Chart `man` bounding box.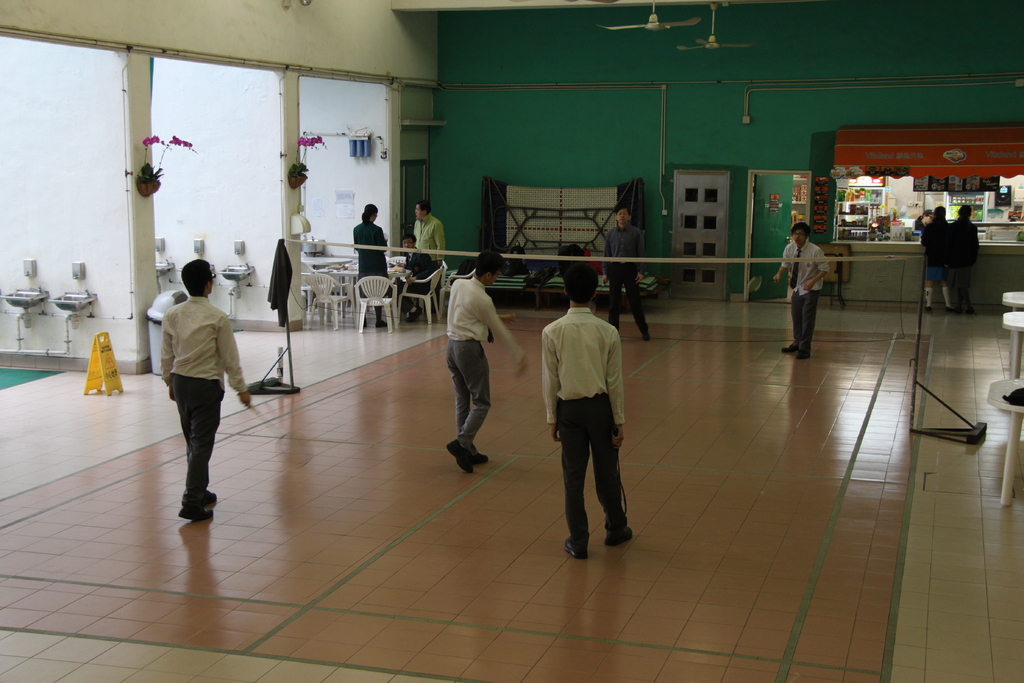
Charted: detection(449, 249, 531, 473).
